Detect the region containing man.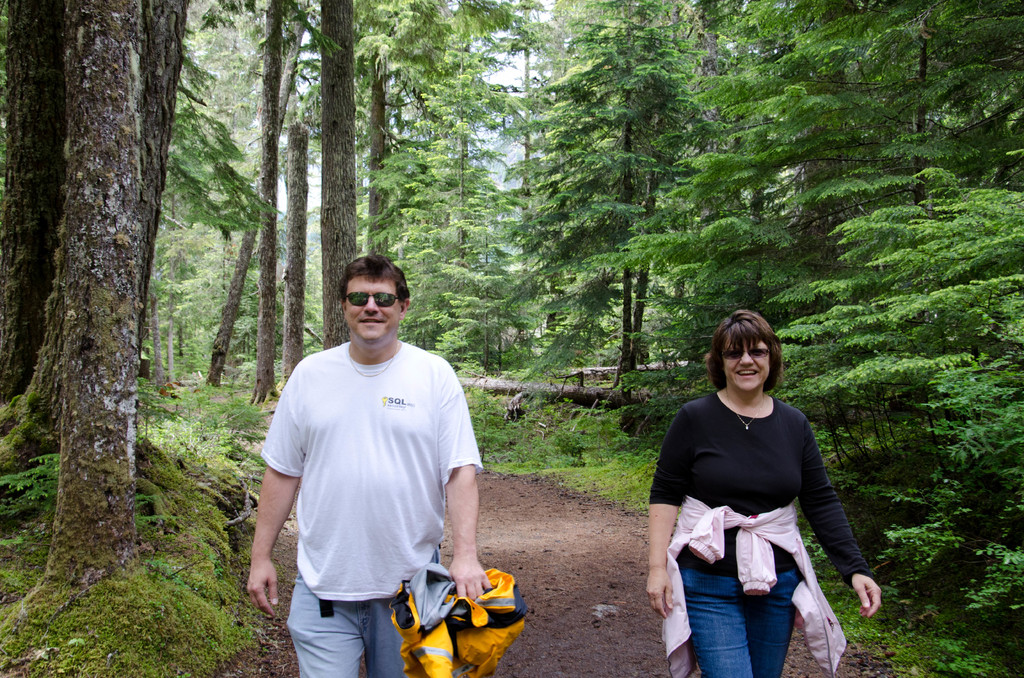
detection(241, 219, 499, 677).
